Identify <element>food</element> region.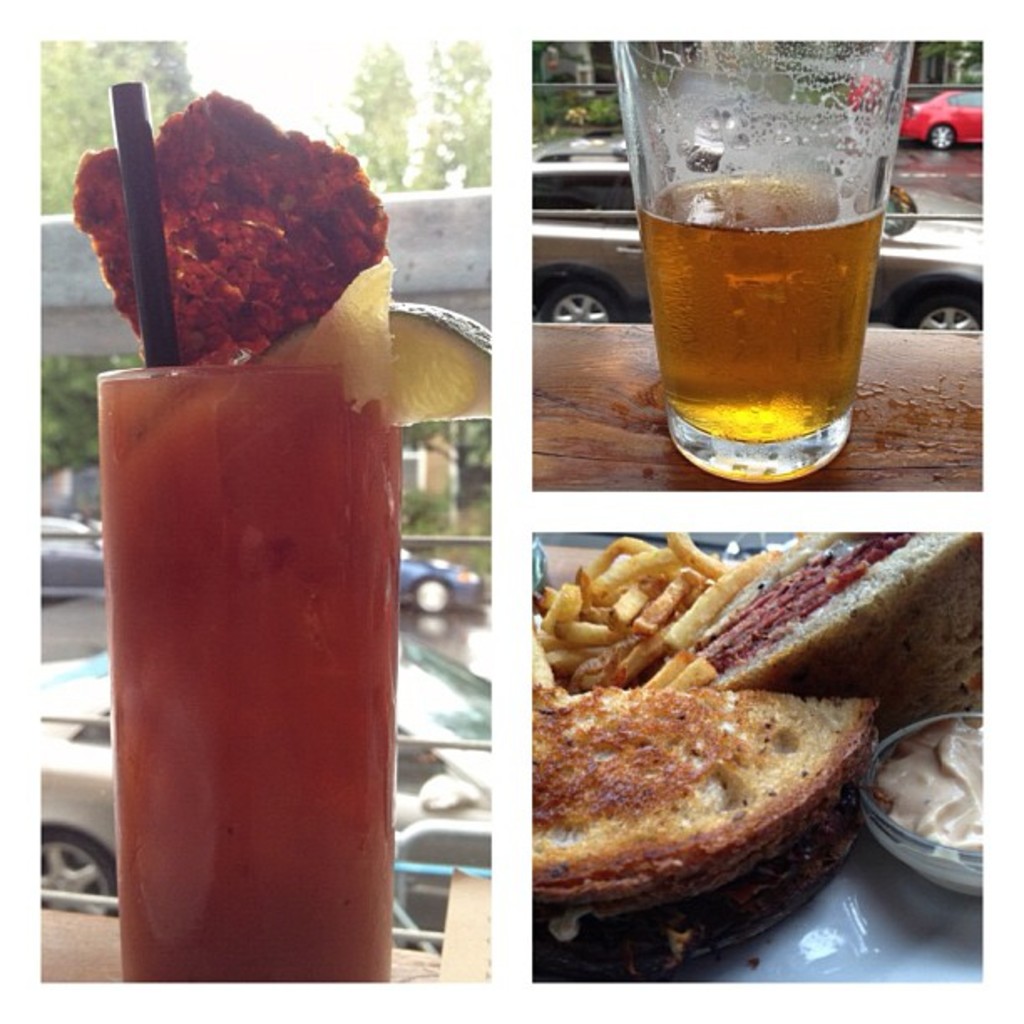
Region: select_region(62, 94, 403, 395).
